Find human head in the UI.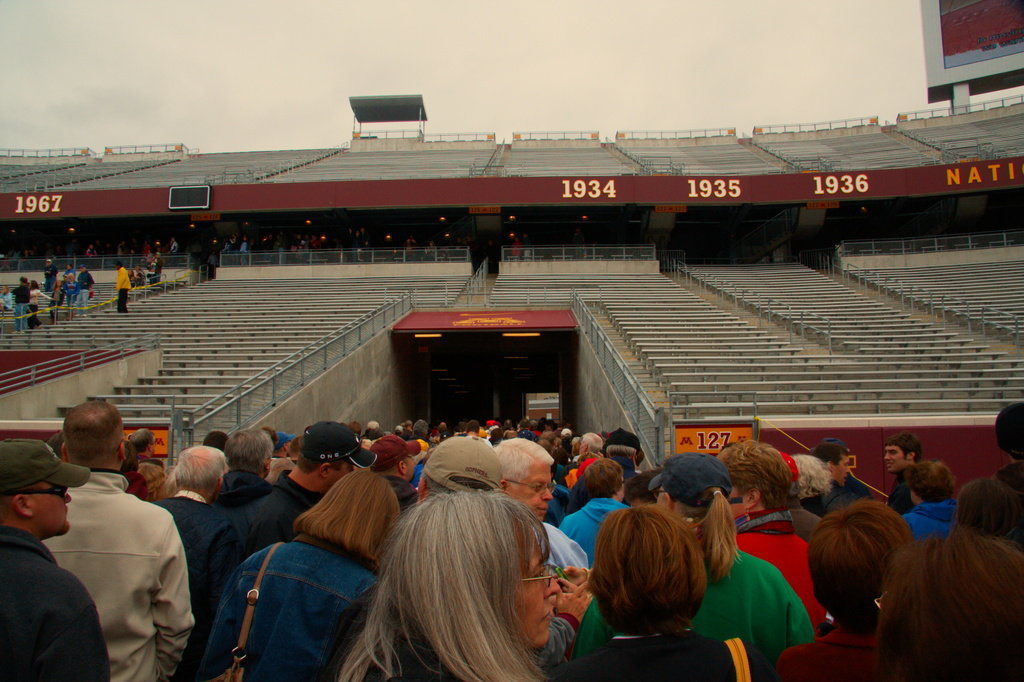
UI element at [left=556, top=451, right=568, bottom=467].
